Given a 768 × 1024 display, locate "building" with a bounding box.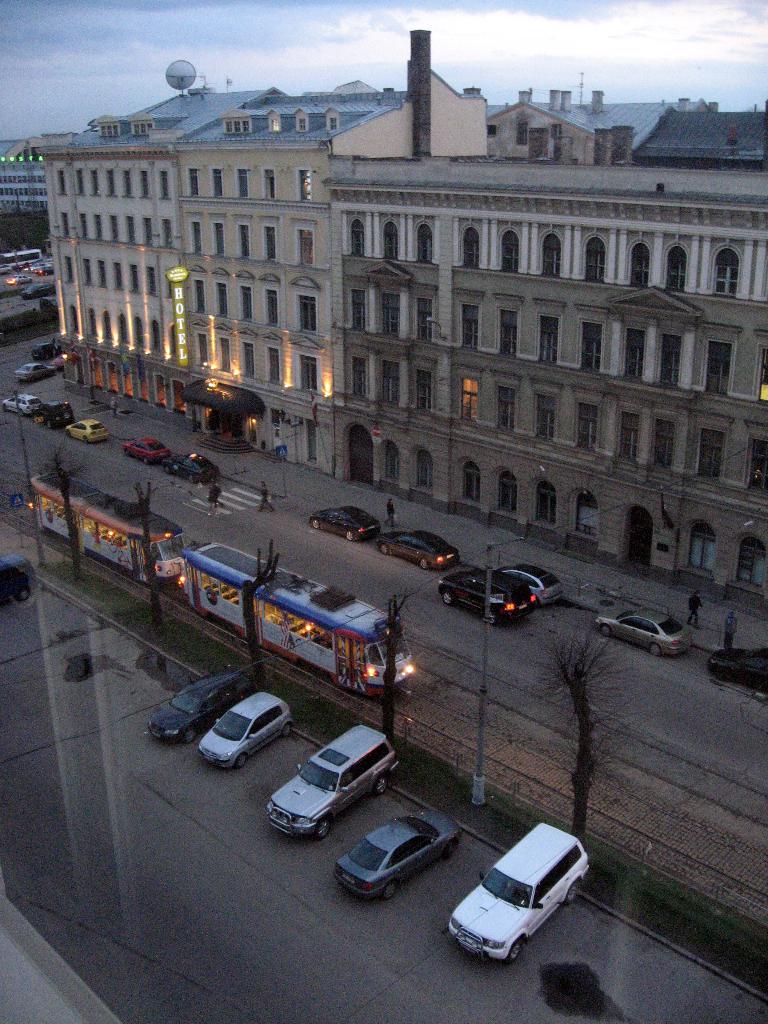
Located: bbox(169, 59, 491, 468).
